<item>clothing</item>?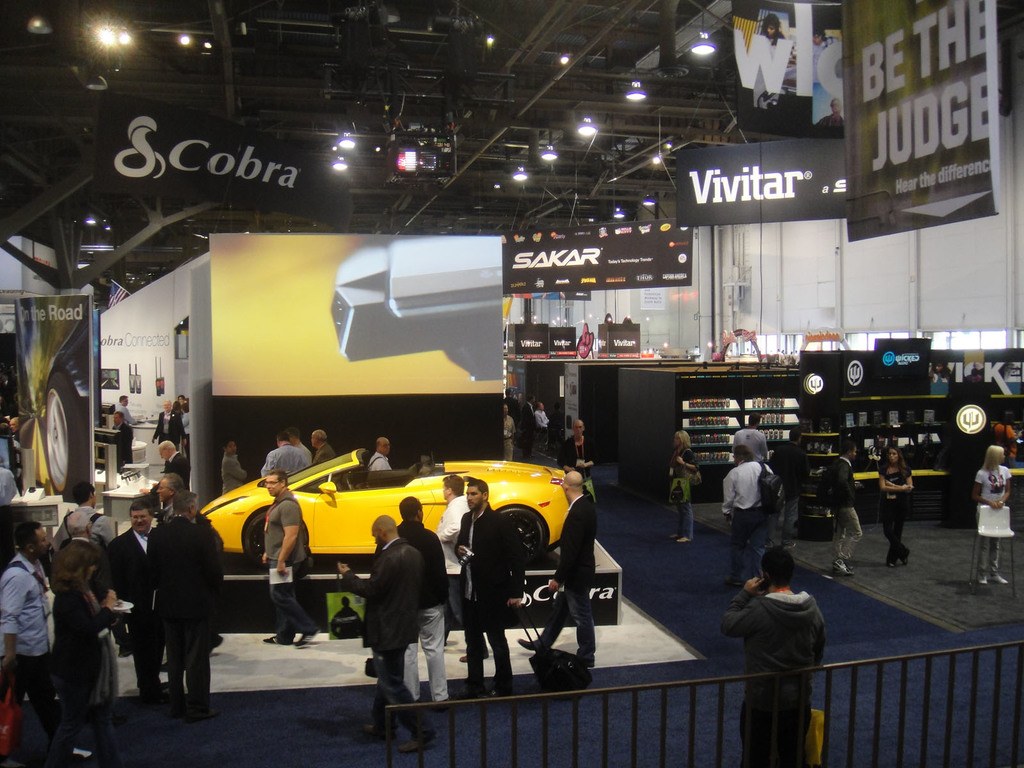
detection(39, 588, 127, 762)
